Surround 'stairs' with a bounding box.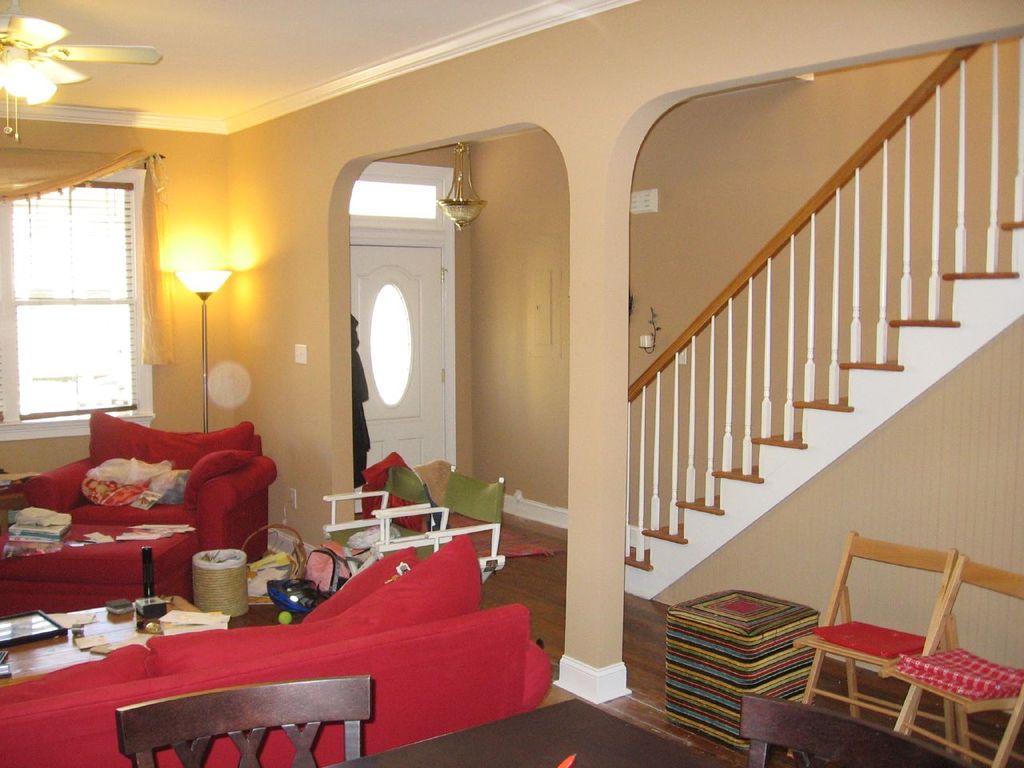
622 218 1023 598.
